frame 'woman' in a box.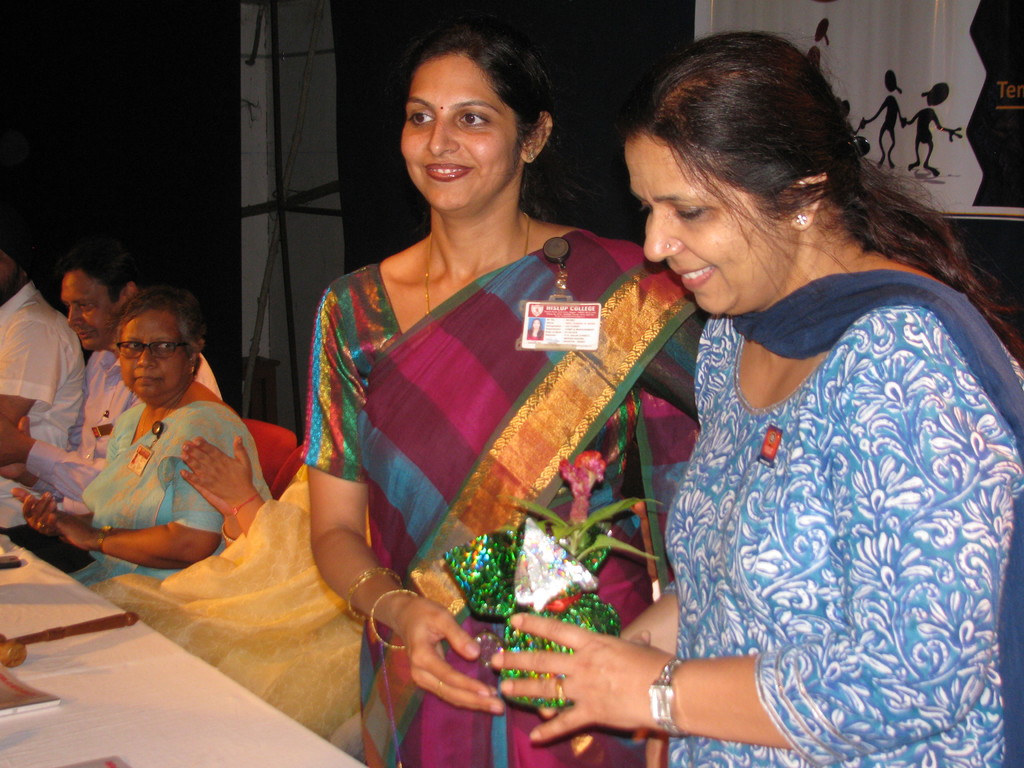
[left=298, top=23, right=683, bottom=745].
